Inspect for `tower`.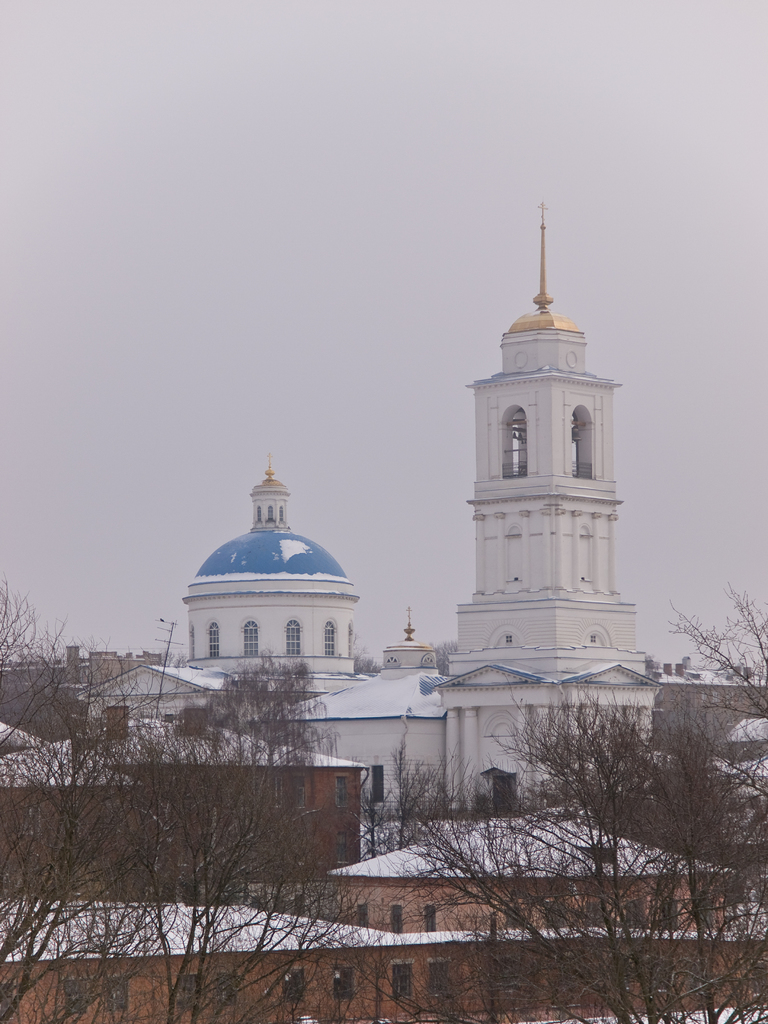
Inspection: 173,467,362,701.
